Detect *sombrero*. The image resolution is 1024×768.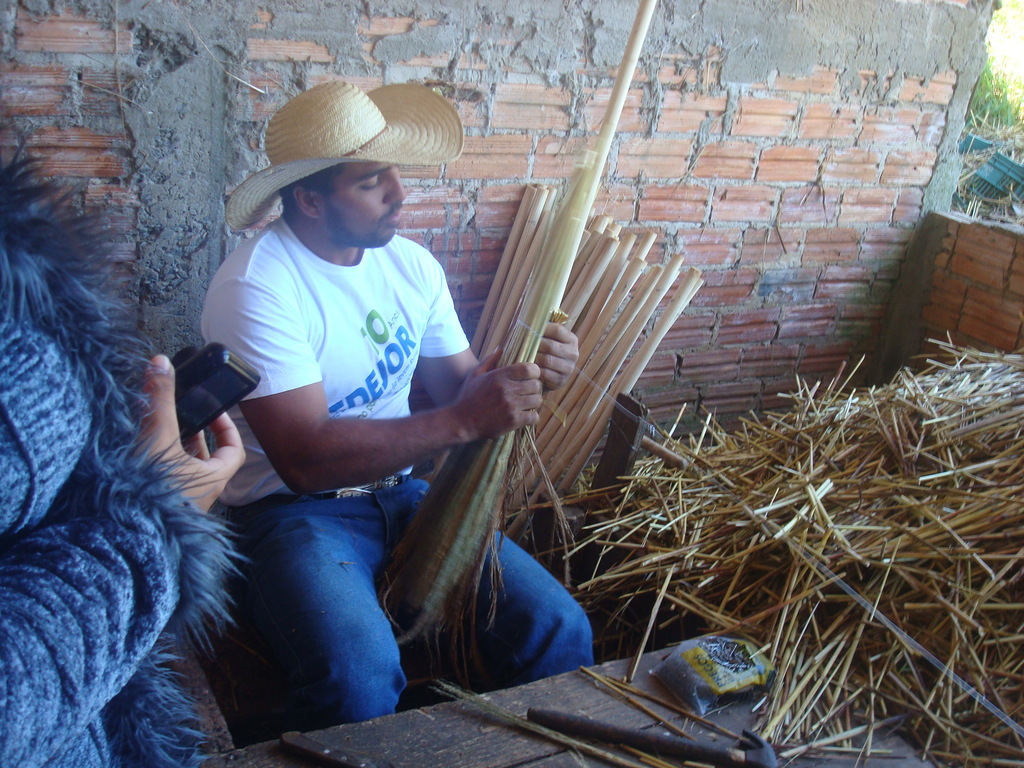
Rect(221, 85, 467, 248).
